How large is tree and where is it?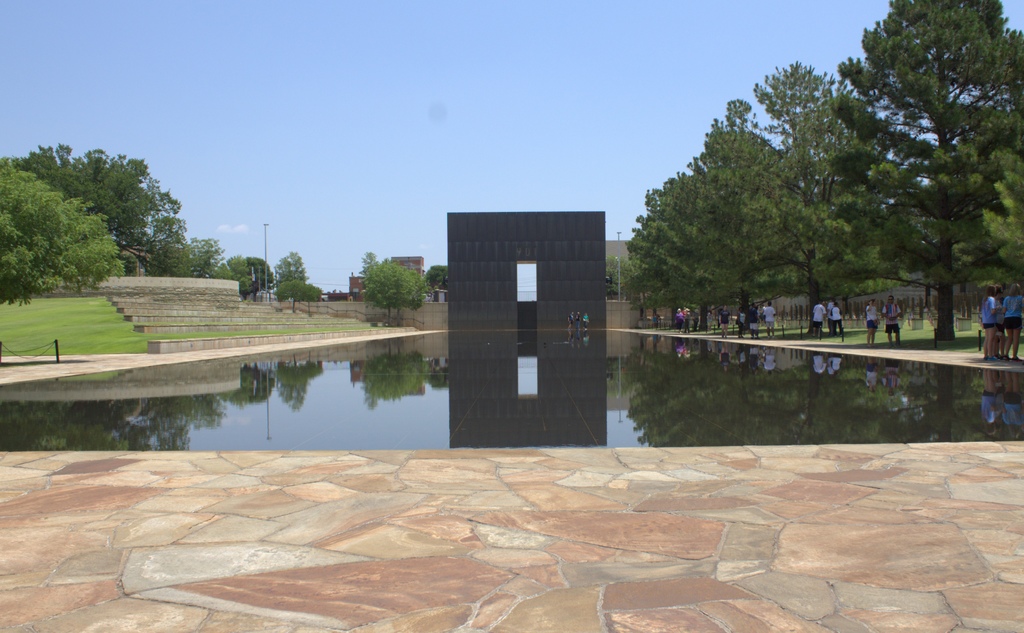
Bounding box: detection(358, 252, 424, 325).
